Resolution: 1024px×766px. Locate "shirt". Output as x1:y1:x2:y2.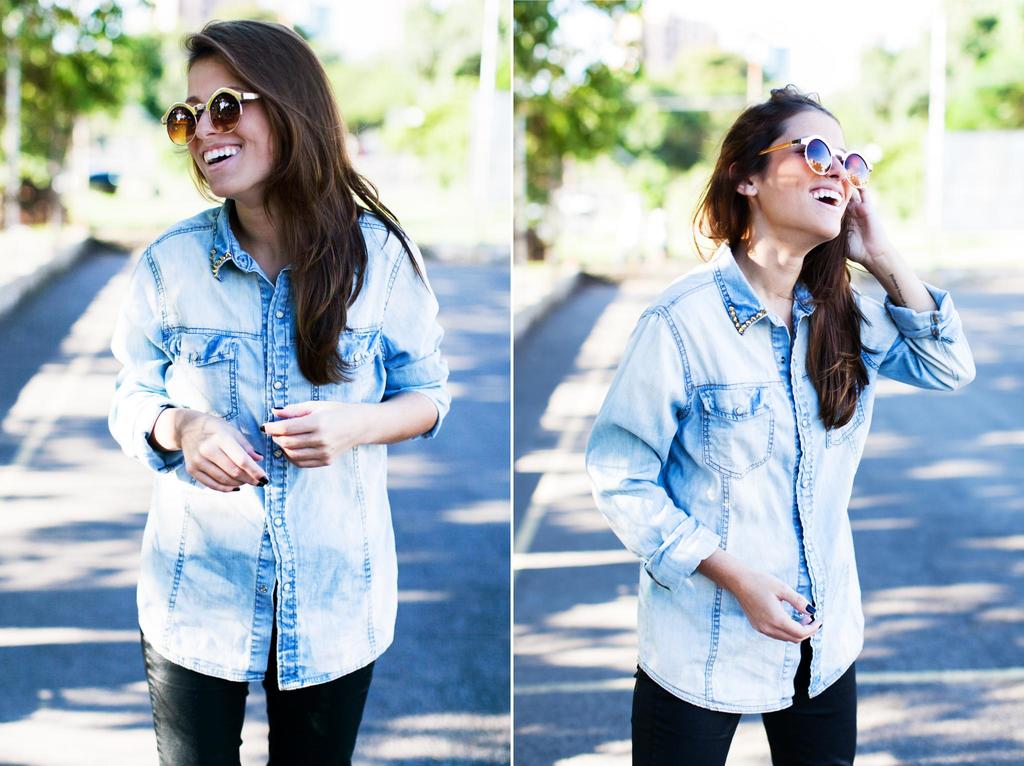
105:198:453:692.
